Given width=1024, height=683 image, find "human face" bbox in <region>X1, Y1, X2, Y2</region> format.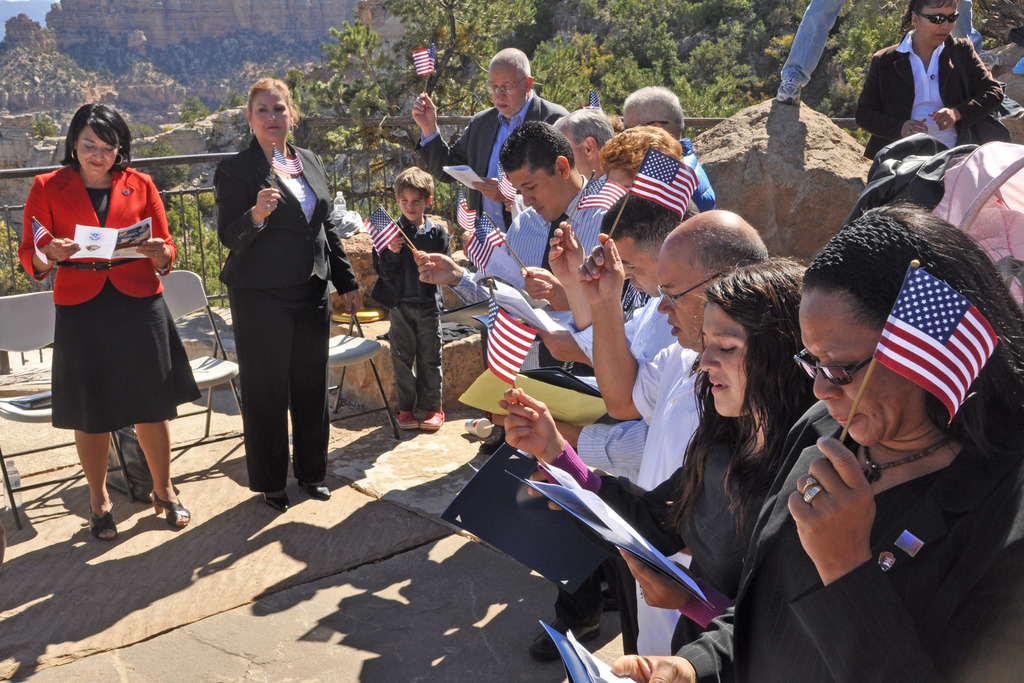
<region>511, 164, 566, 224</region>.
